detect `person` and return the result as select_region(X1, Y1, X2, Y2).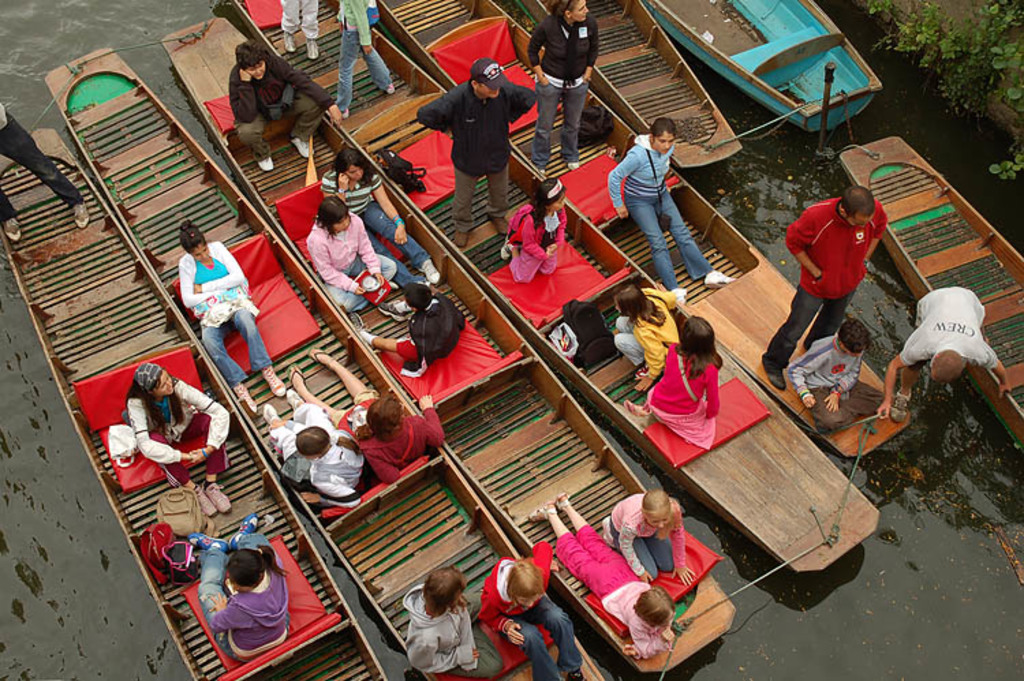
select_region(0, 100, 82, 229).
